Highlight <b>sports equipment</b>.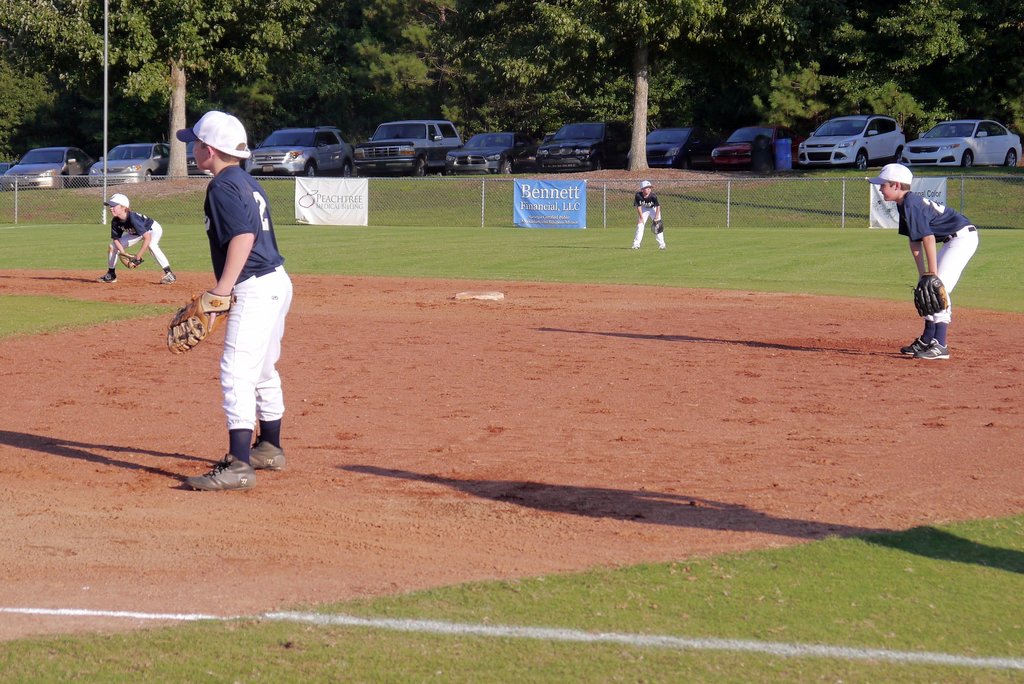
Highlighted region: box=[168, 292, 232, 356].
